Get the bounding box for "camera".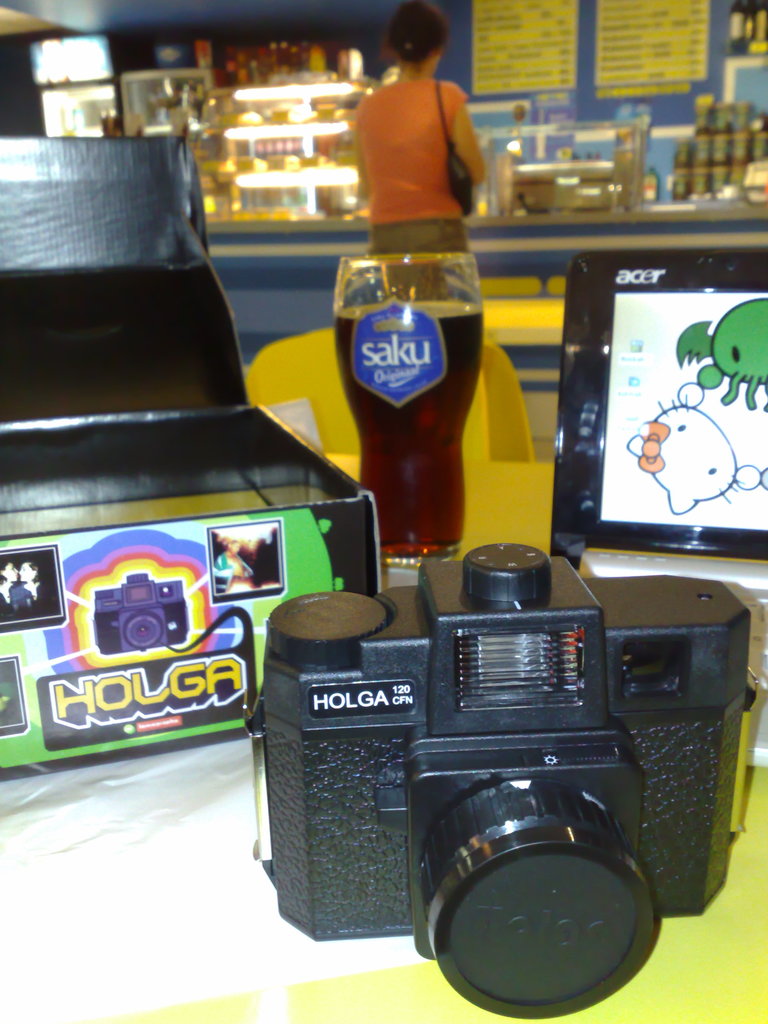
{"left": 234, "top": 538, "right": 763, "bottom": 1014}.
